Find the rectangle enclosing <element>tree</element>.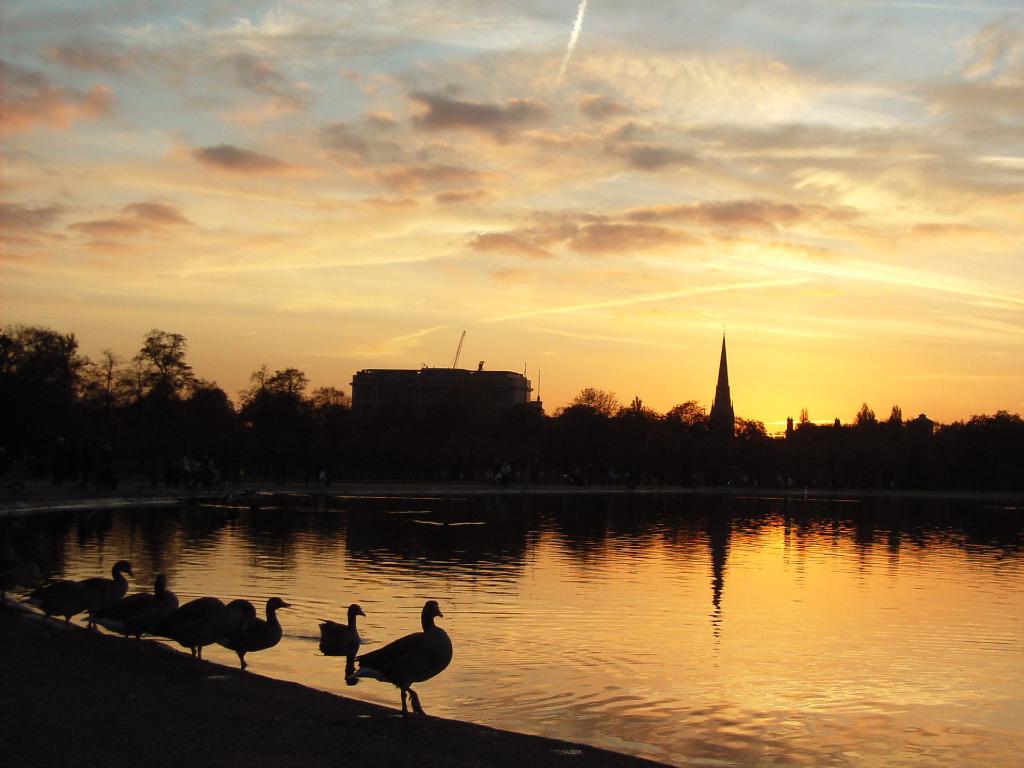
BBox(126, 324, 214, 438).
